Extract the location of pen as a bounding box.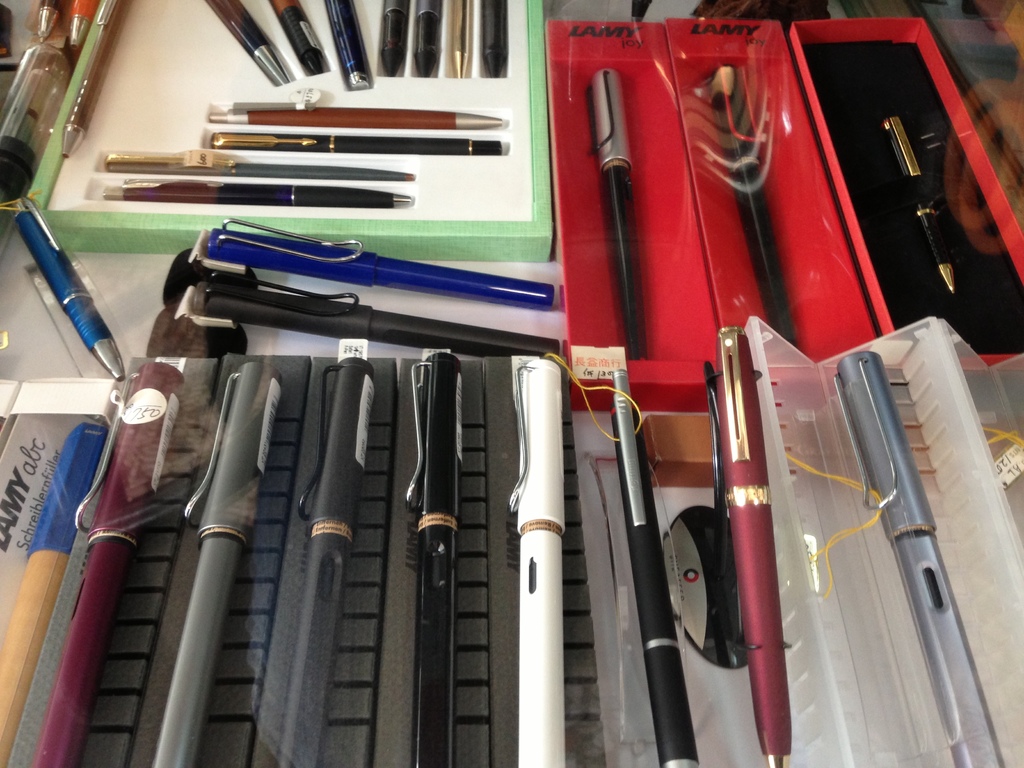
[x1=613, y1=371, x2=701, y2=767].
